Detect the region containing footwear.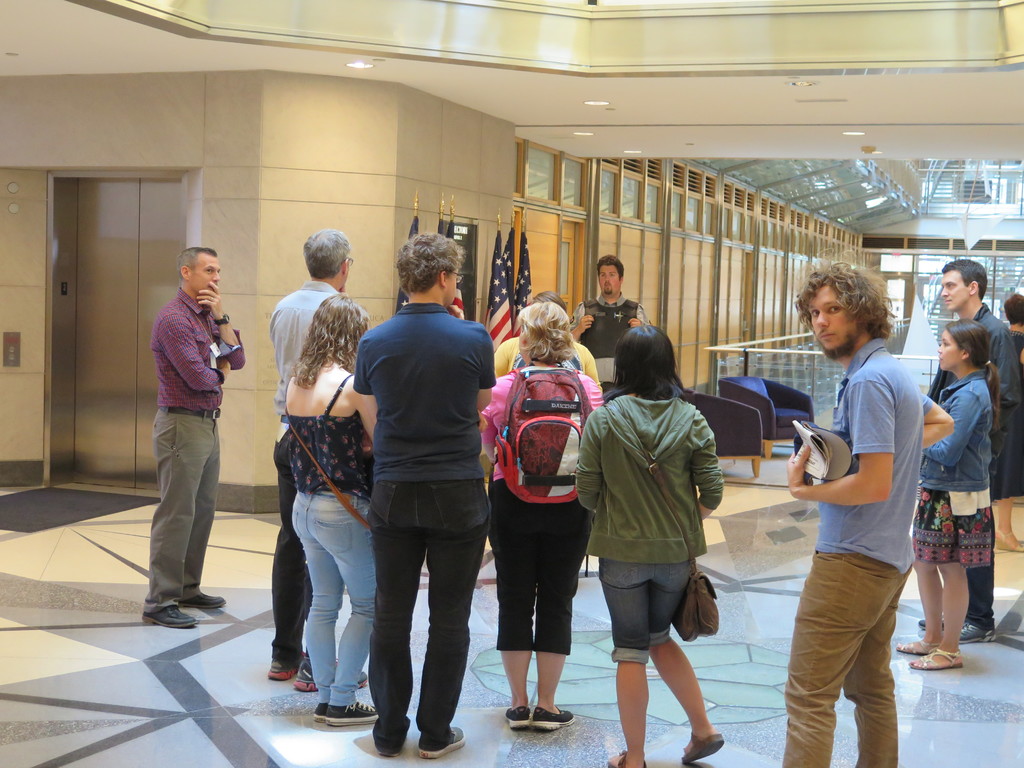
left=417, top=725, right=467, bottom=759.
